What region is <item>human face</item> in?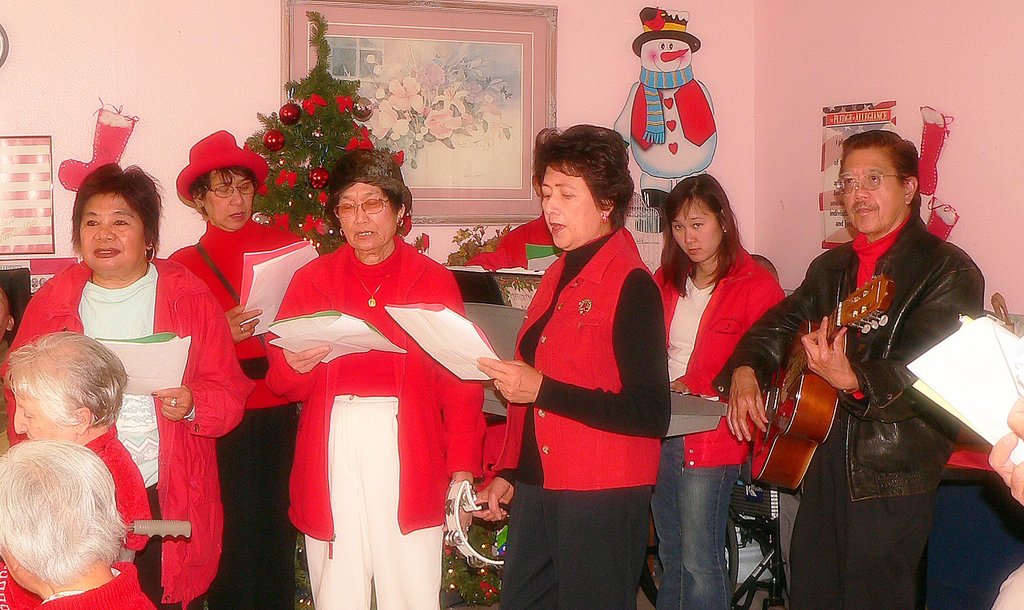
<bbox>78, 193, 146, 273</bbox>.
